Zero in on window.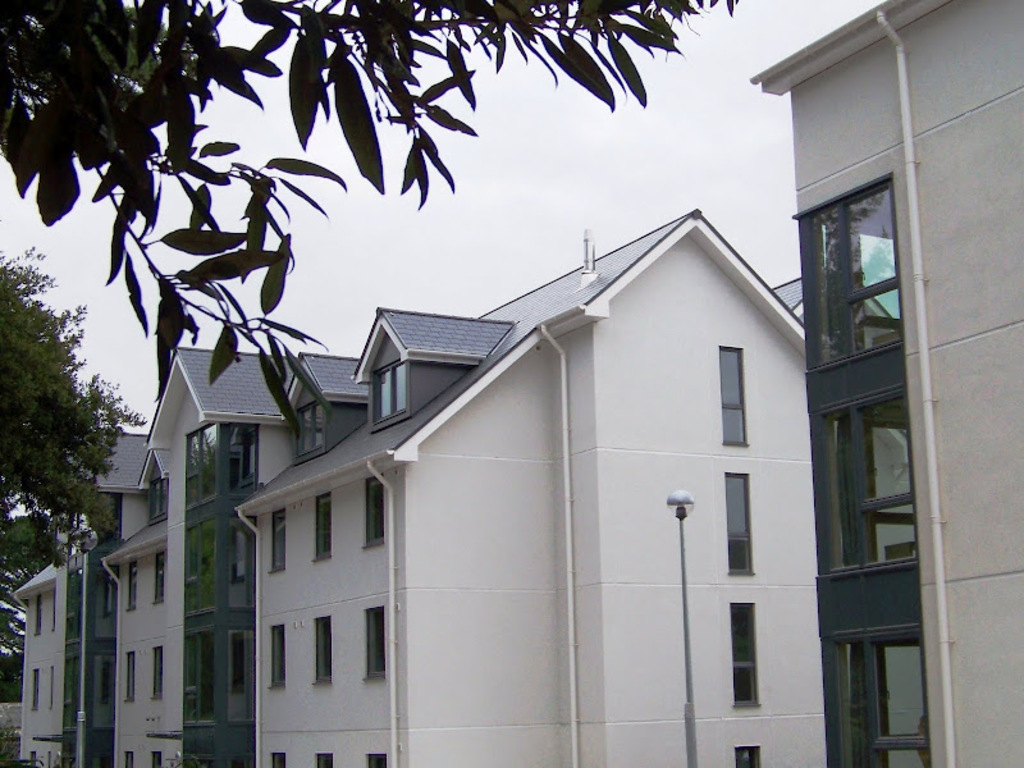
Zeroed in: bbox=(369, 608, 390, 684).
